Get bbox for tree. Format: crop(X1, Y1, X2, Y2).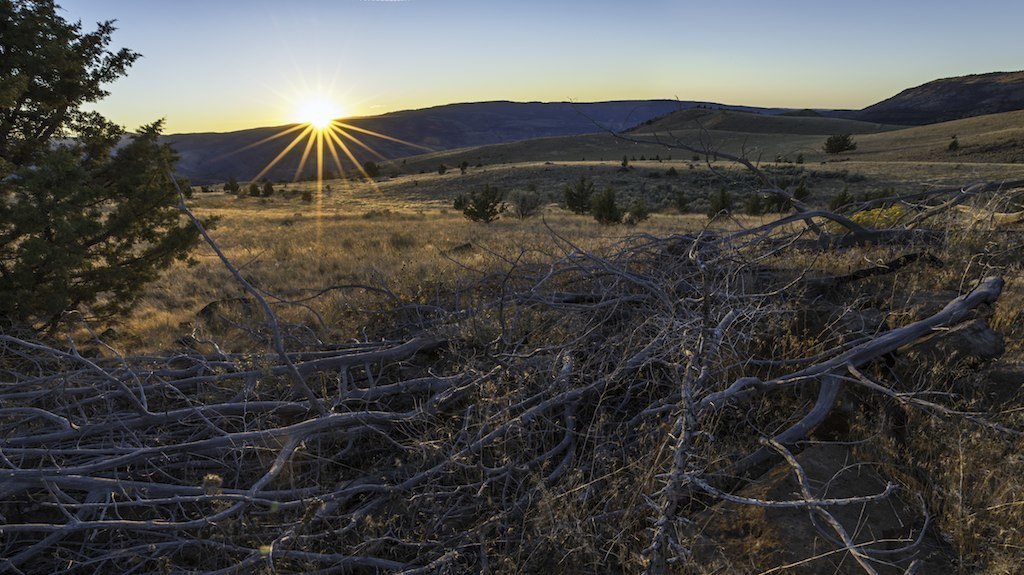
crop(701, 181, 733, 222).
